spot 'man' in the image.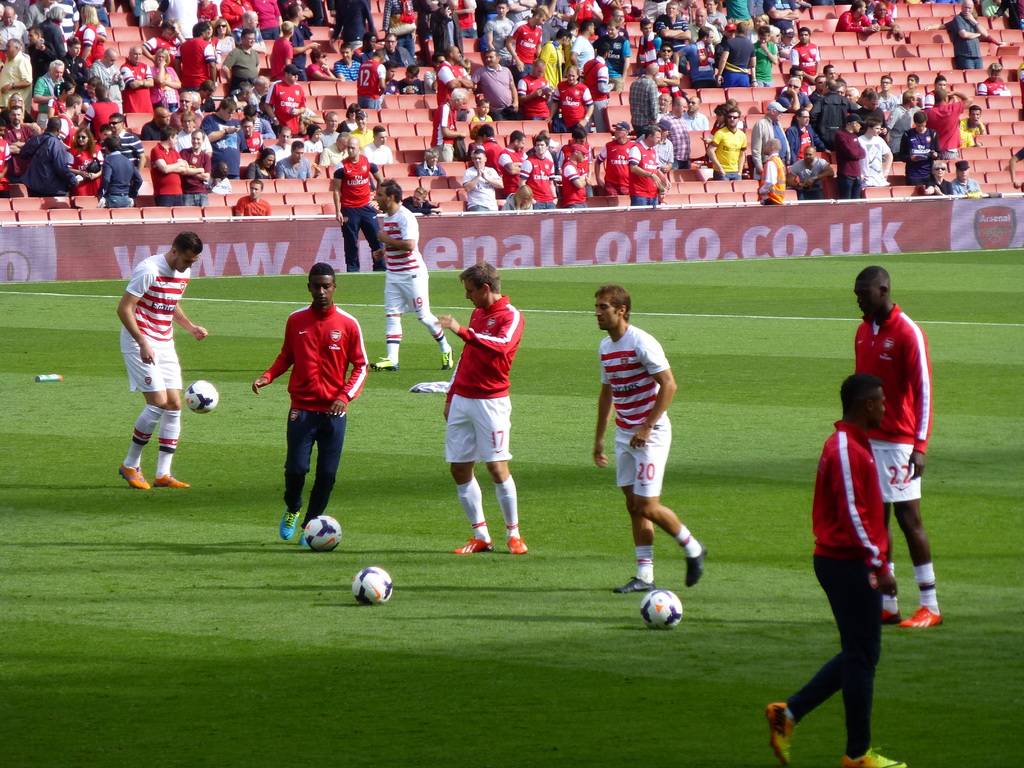
'man' found at <region>762, 360, 910, 767</region>.
